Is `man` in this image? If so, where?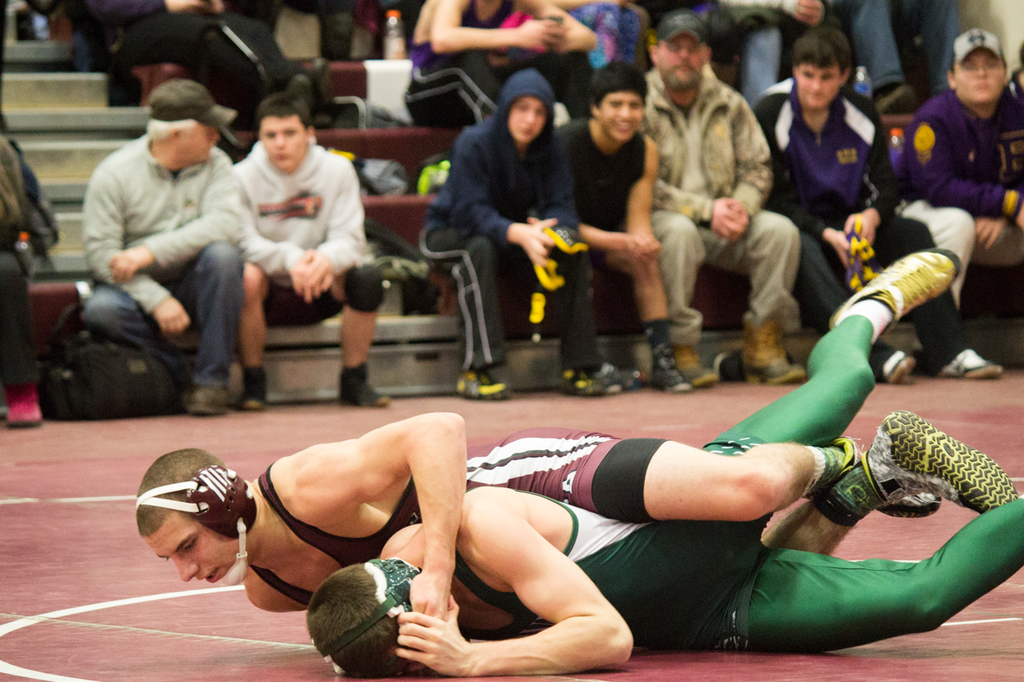
Yes, at [left=131, top=404, right=944, bottom=621].
